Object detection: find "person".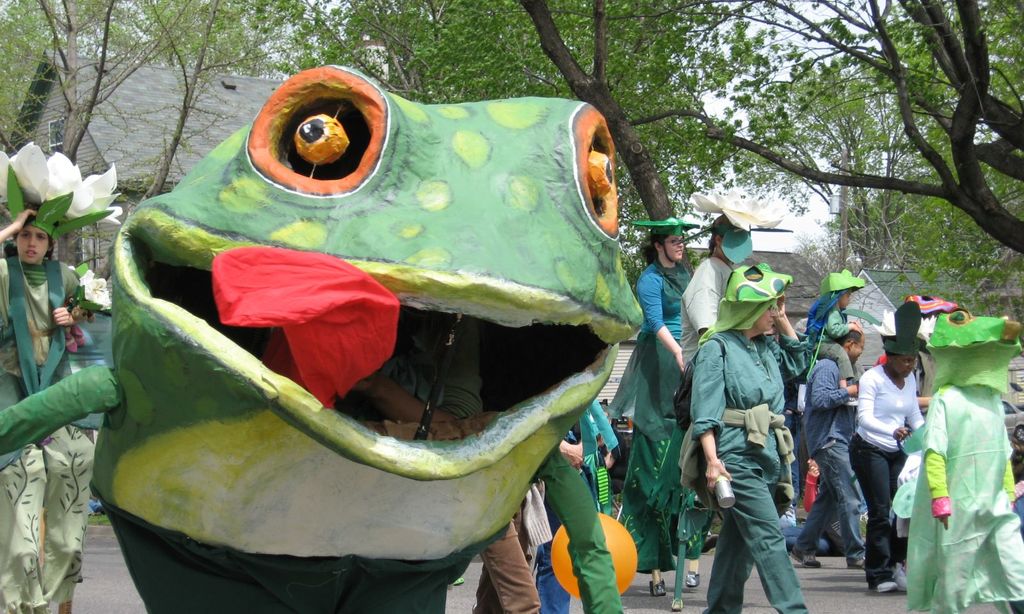
793,266,872,394.
